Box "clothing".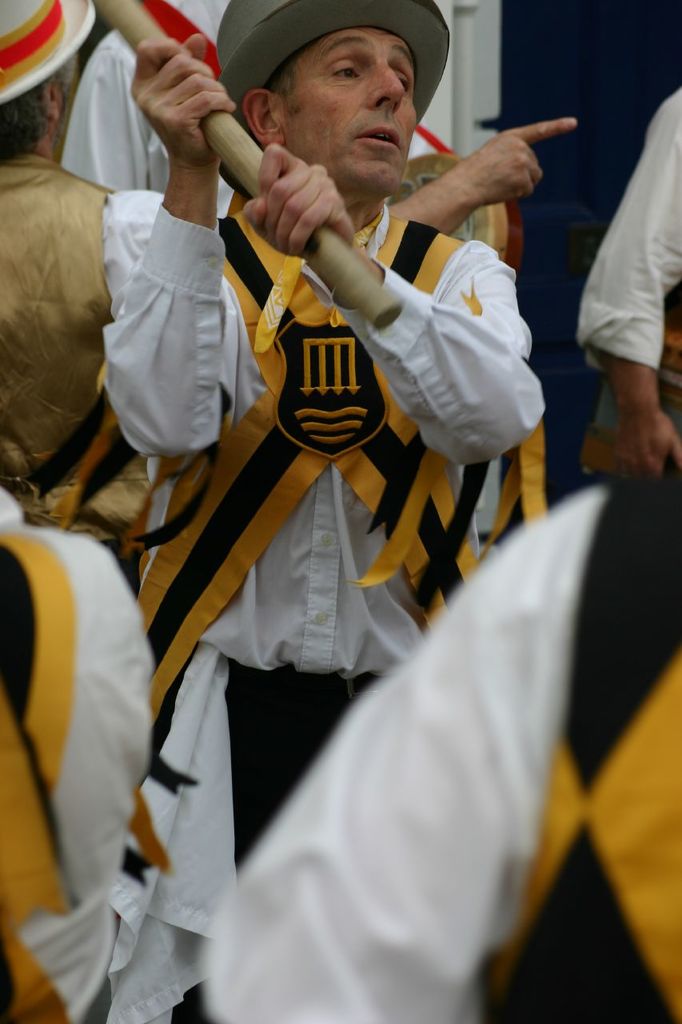
bbox=(0, 154, 166, 601).
